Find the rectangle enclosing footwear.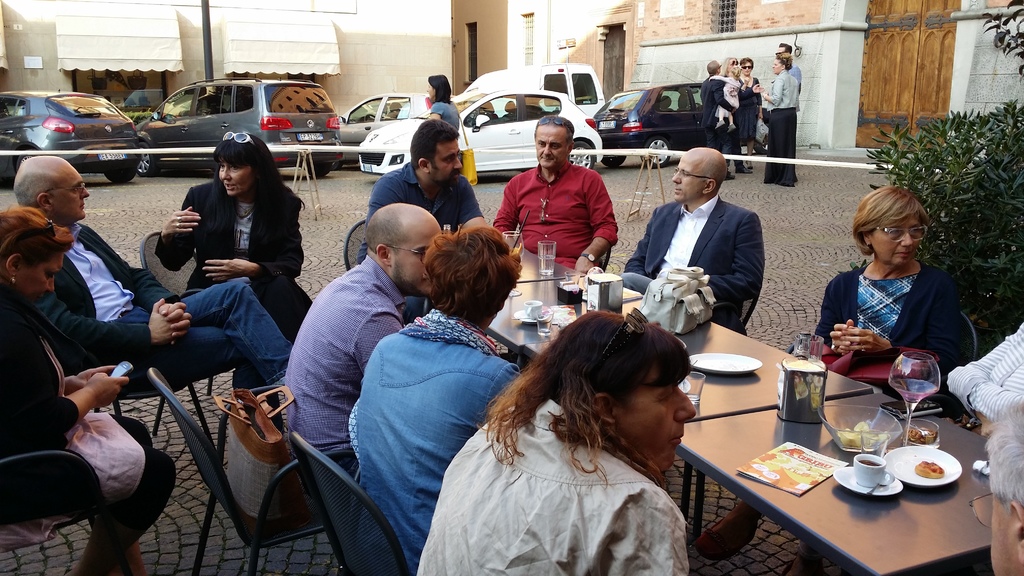
left=58, top=522, right=141, bottom=575.
